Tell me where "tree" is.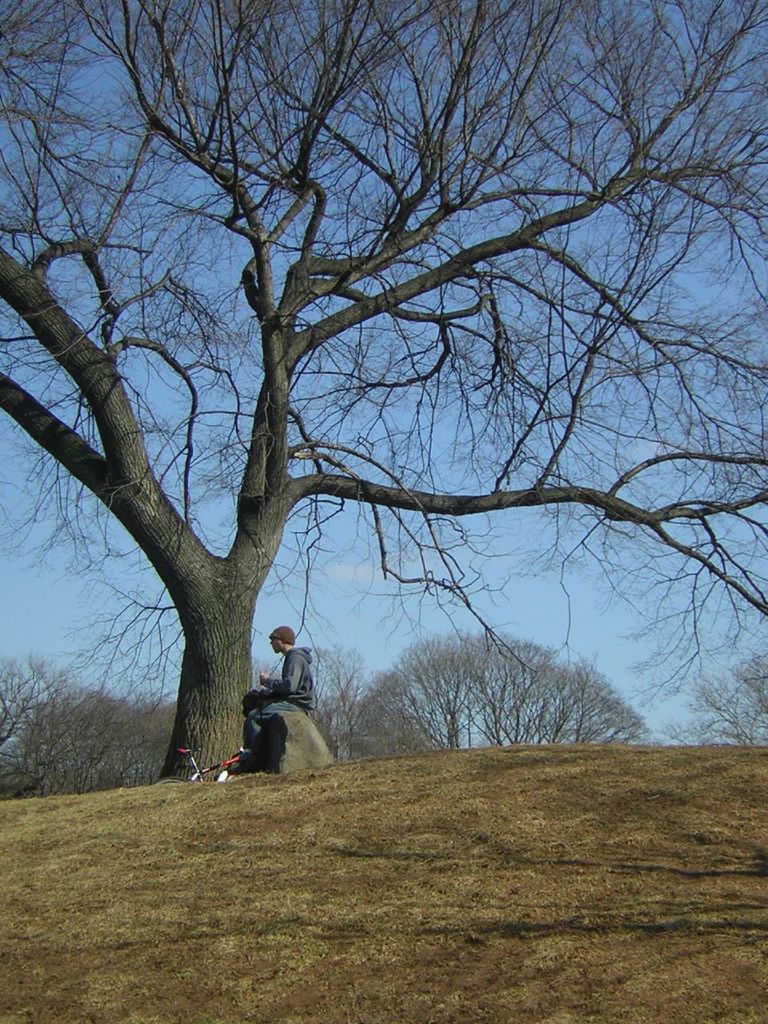
"tree" is at select_region(355, 630, 653, 765).
